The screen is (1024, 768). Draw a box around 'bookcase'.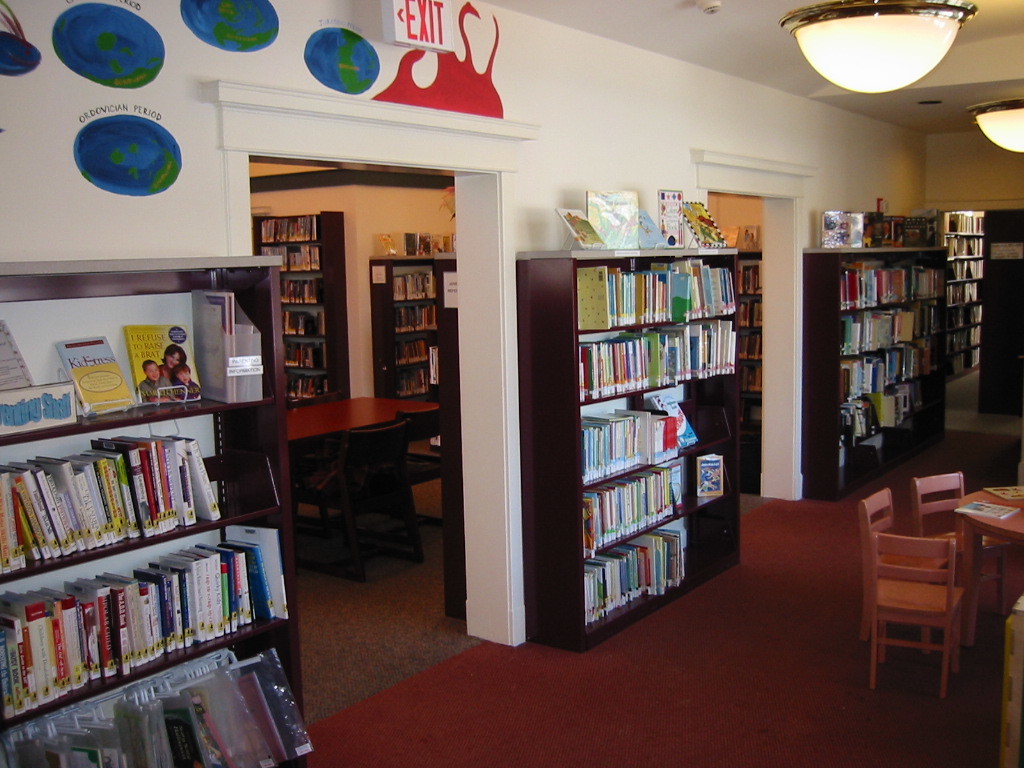
rect(940, 210, 986, 383).
